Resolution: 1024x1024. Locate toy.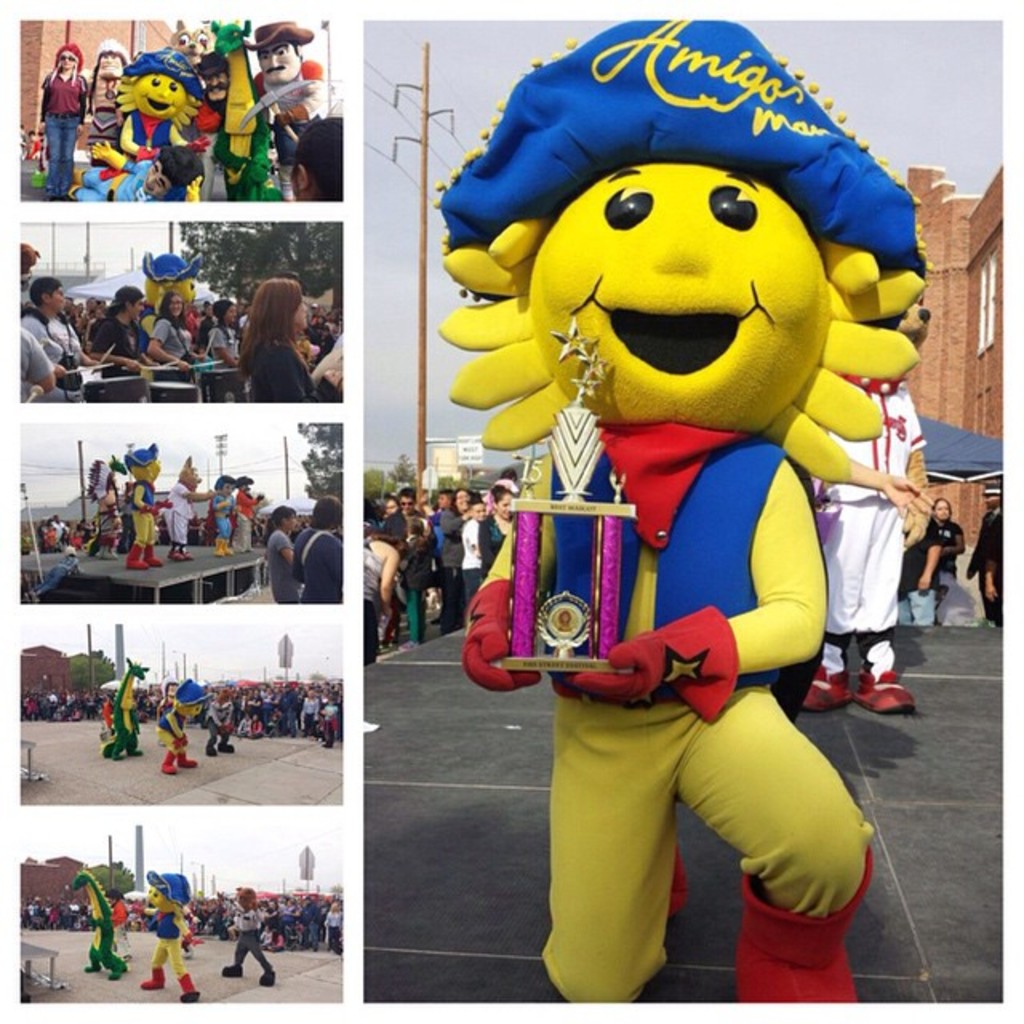
box=[104, 654, 150, 760].
